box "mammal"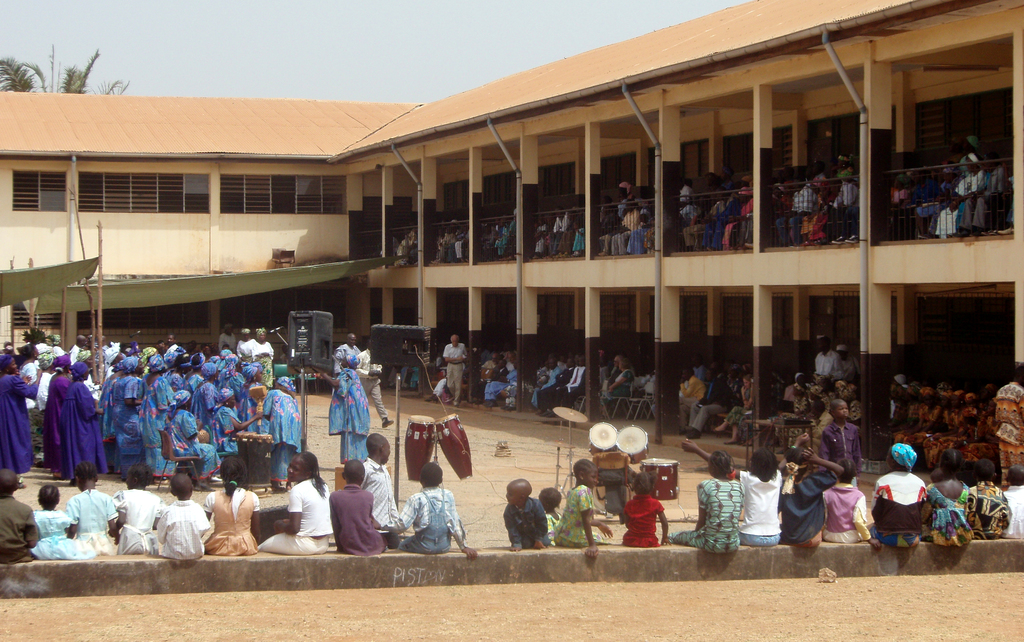
crop(440, 331, 468, 410)
